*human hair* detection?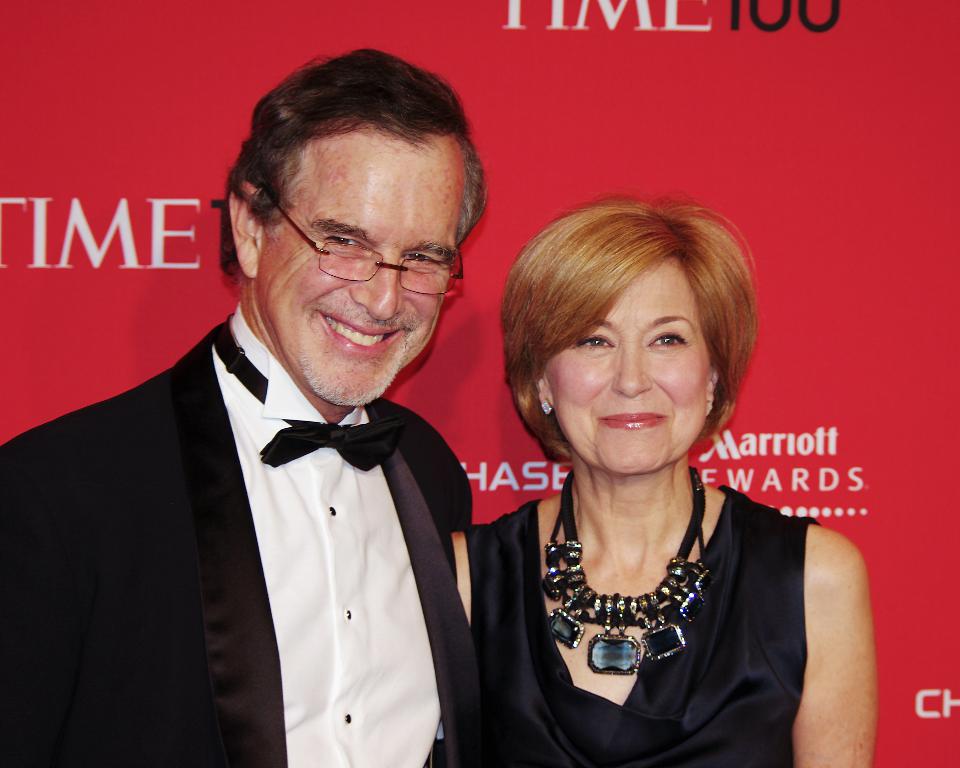
[left=229, top=50, right=482, bottom=290]
